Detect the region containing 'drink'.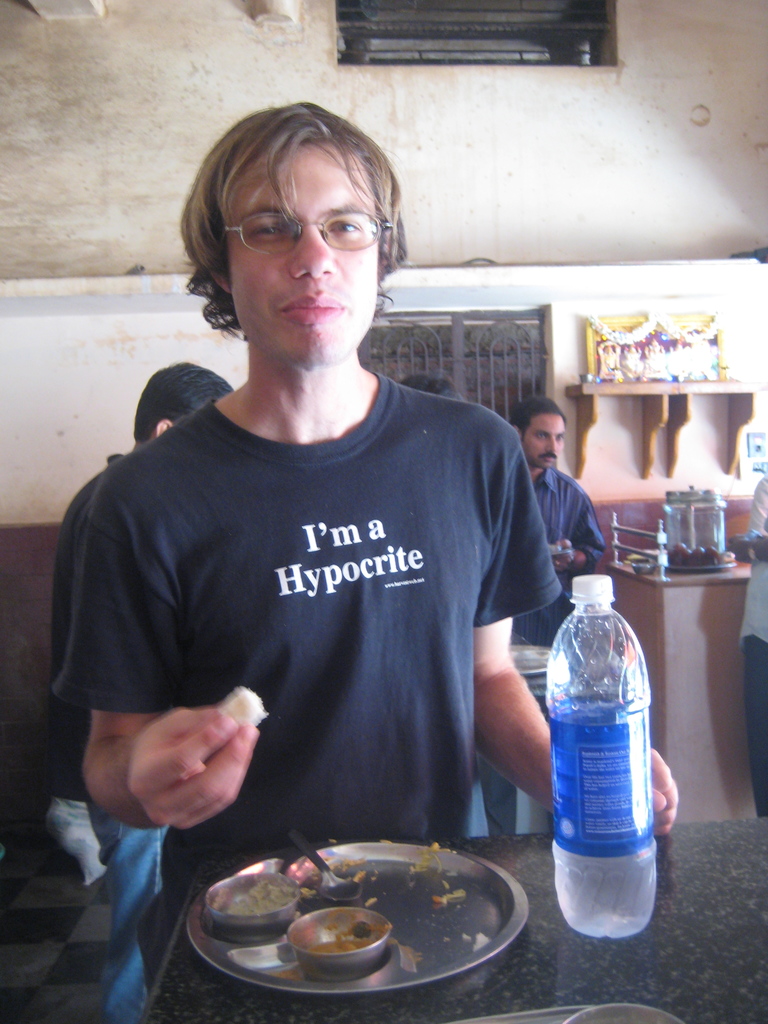
557,587,670,922.
